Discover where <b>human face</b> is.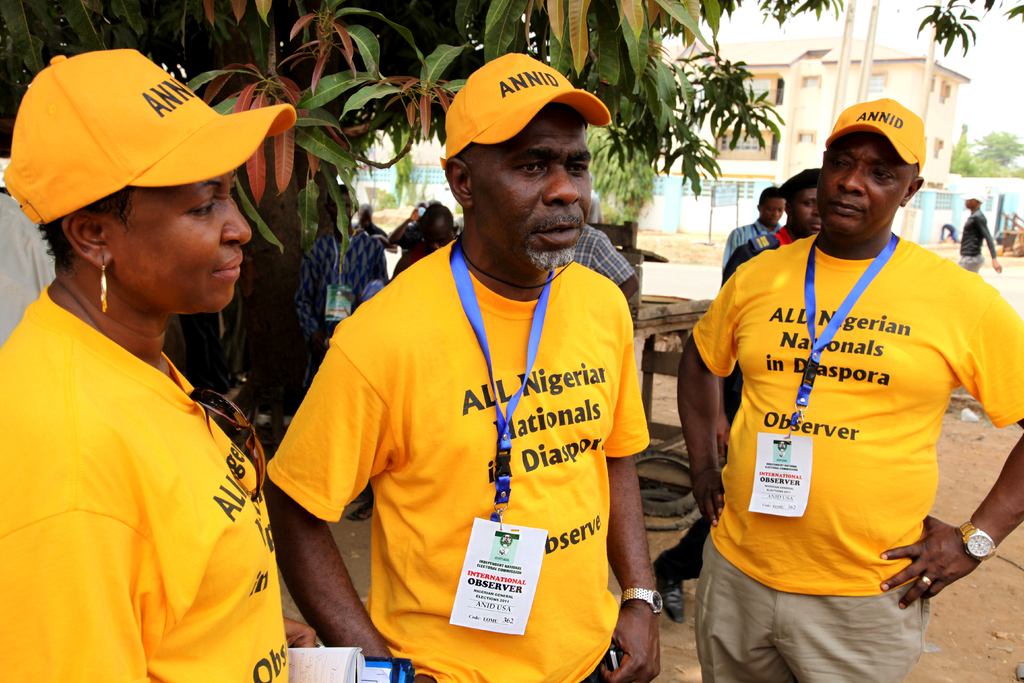
Discovered at [x1=788, y1=185, x2=819, y2=234].
